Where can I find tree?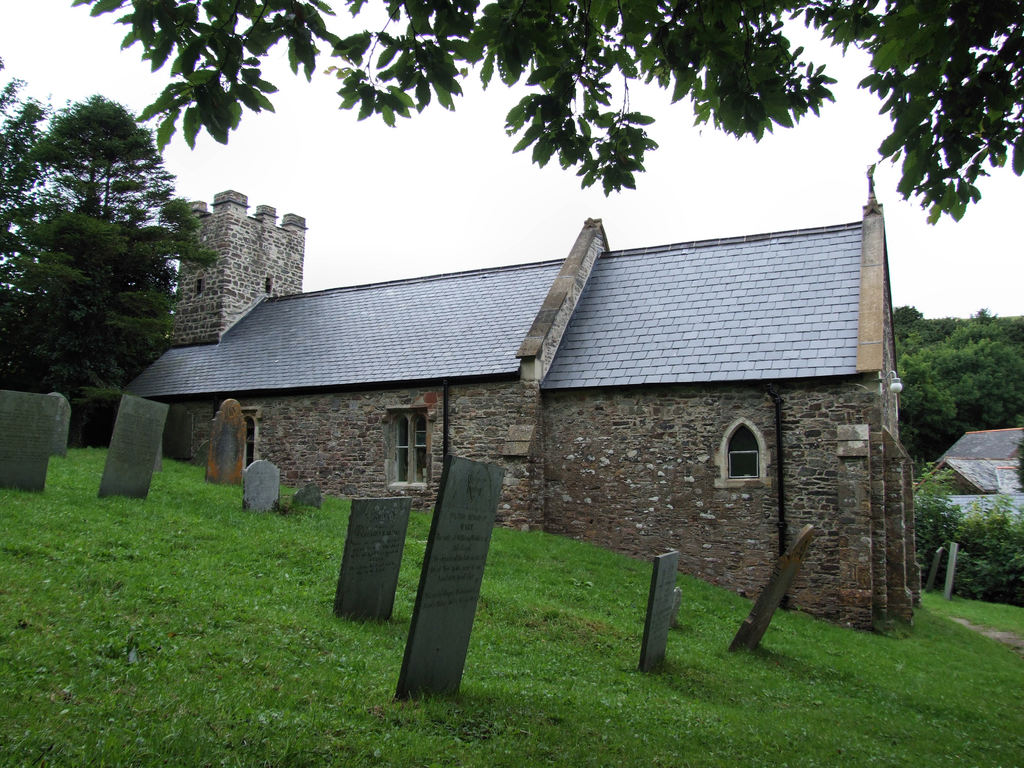
You can find it at box=[15, 56, 198, 445].
